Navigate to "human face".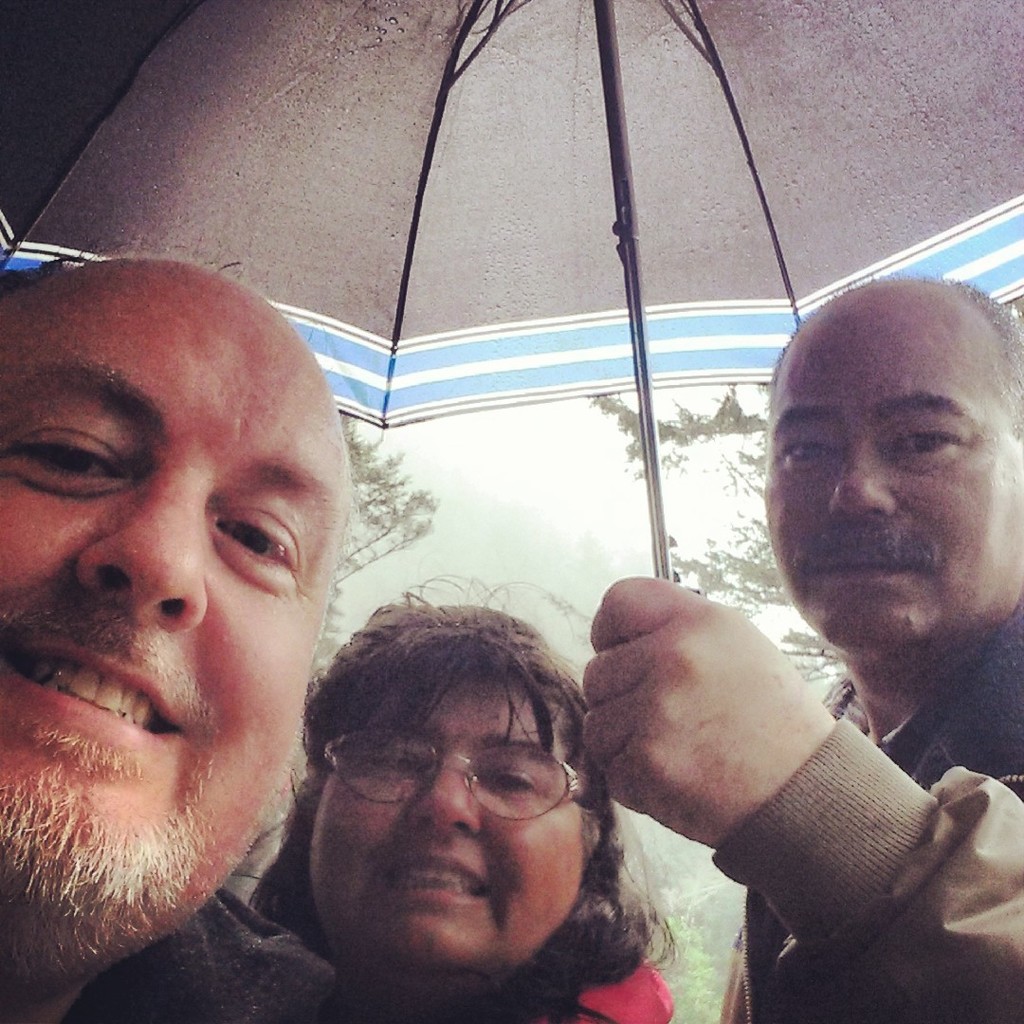
Navigation target: l=286, t=674, r=578, b=989.
